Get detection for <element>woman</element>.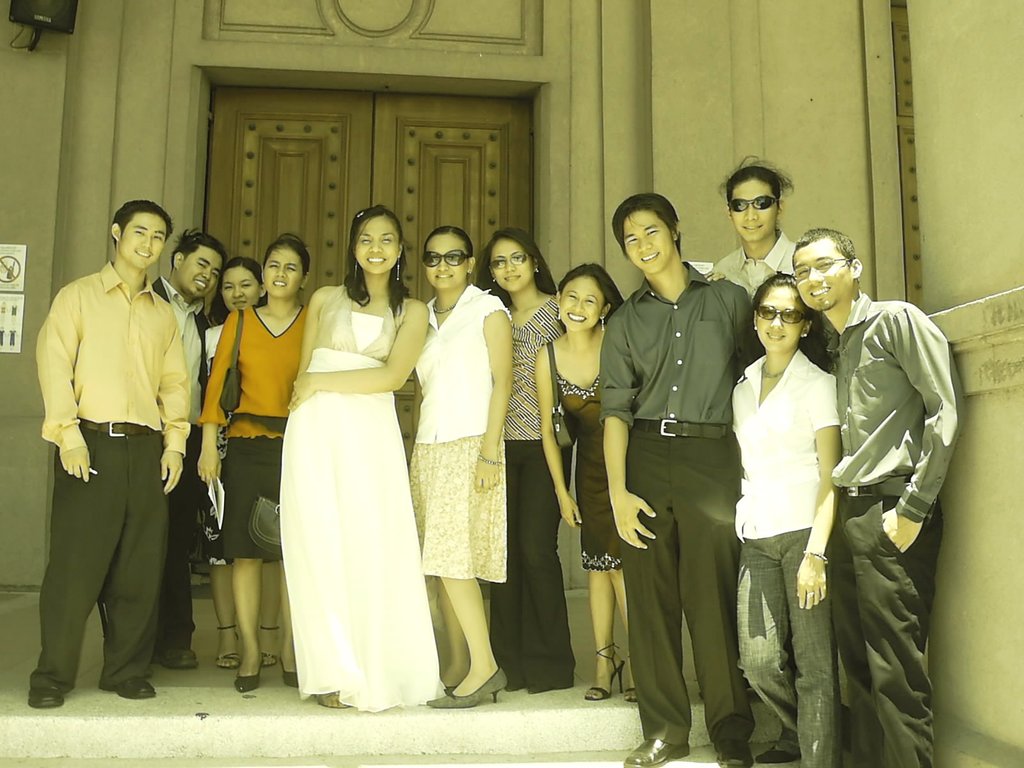
Detection: locate(196, 236, 309, 694).
